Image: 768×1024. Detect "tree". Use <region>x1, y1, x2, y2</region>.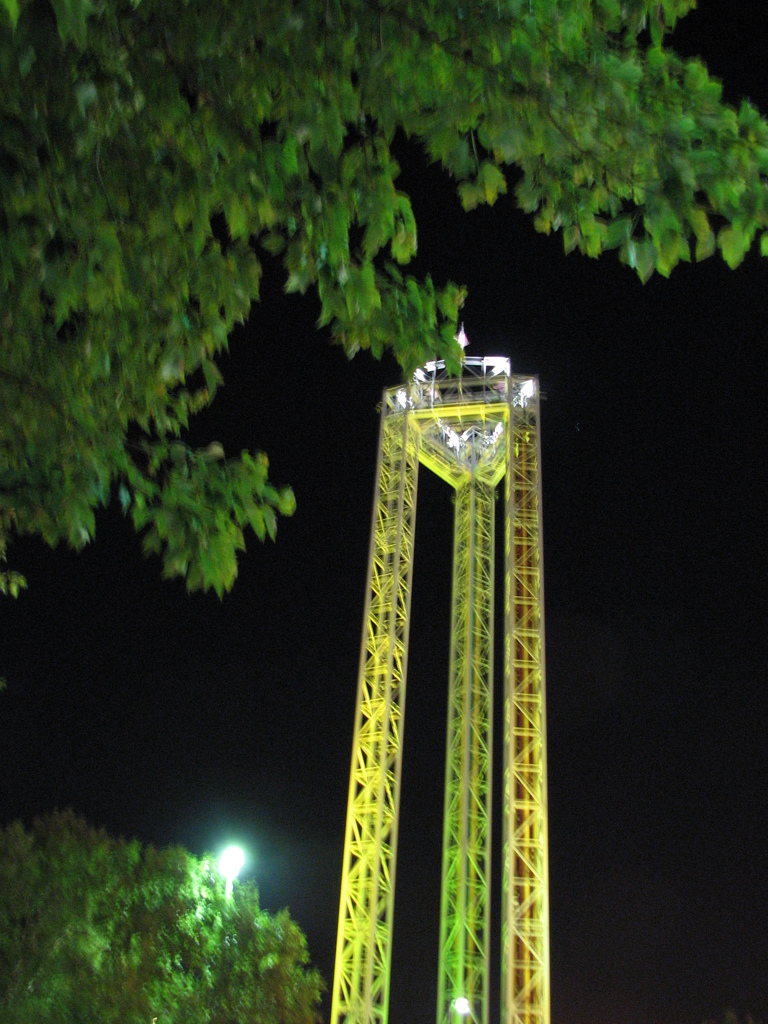
<region>0, 0, 767, 582</region>.
